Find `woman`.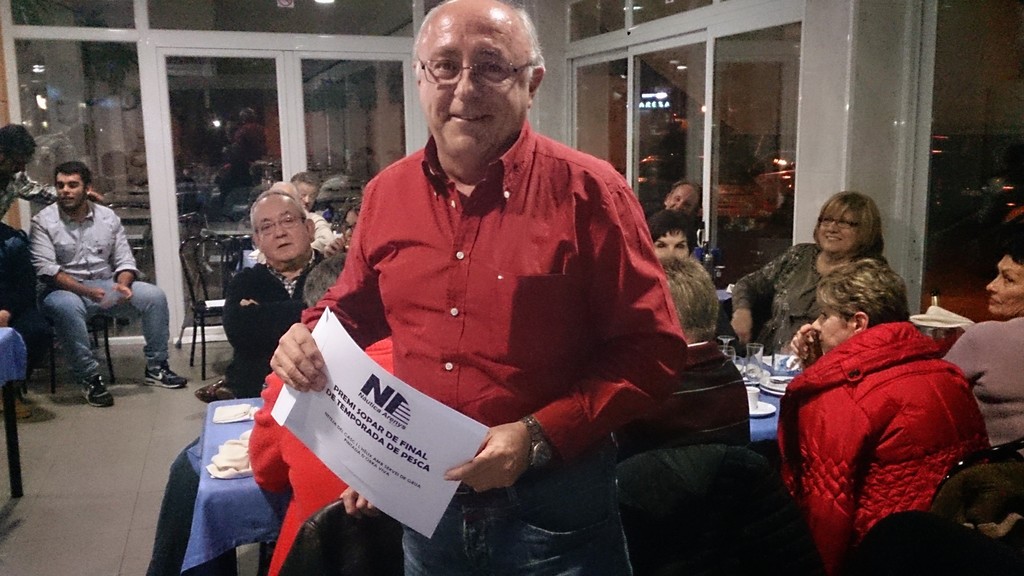
777/255/988/575.
